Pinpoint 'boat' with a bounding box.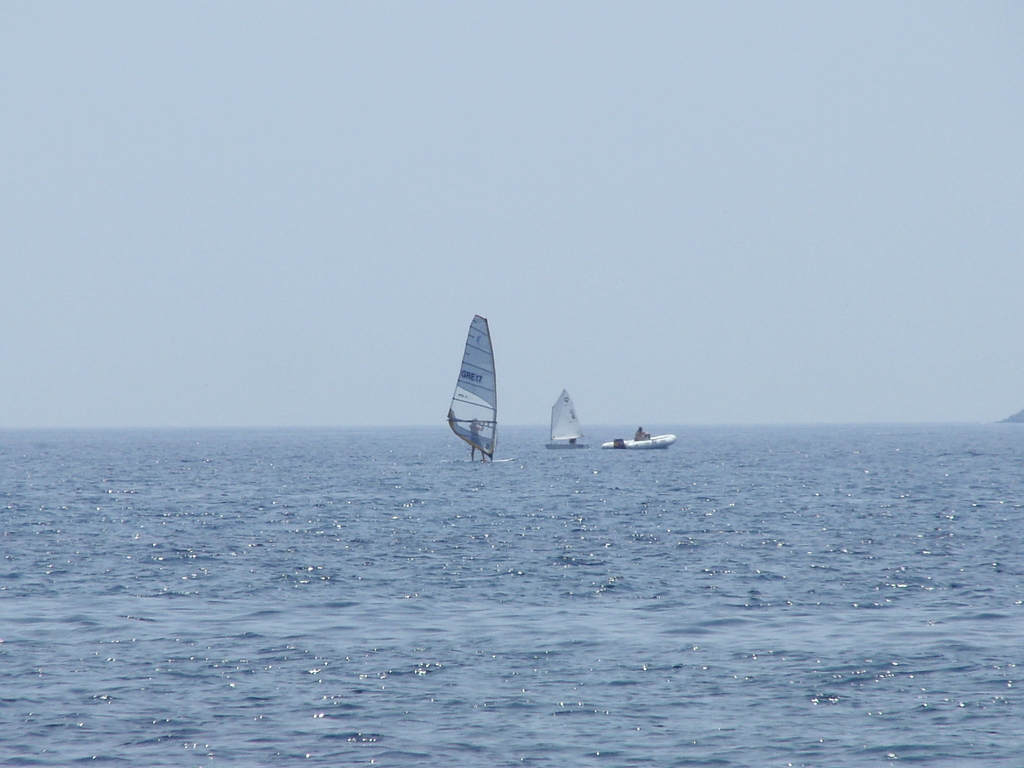
bbox(548, 383, 589, 452).
